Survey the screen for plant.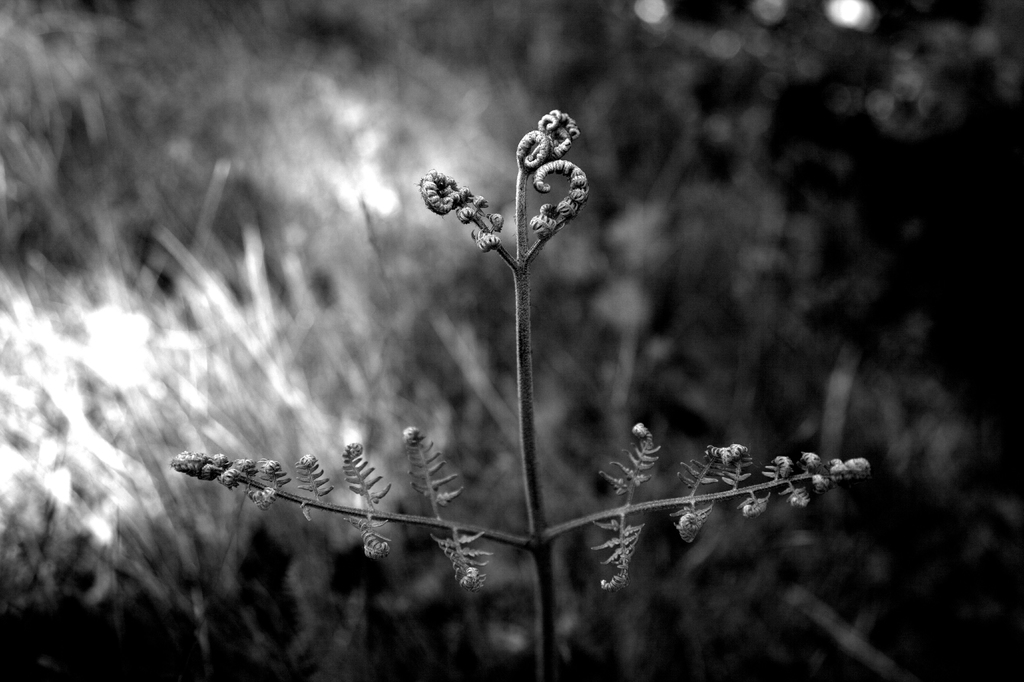
Survey found: 167/99/879/681.
